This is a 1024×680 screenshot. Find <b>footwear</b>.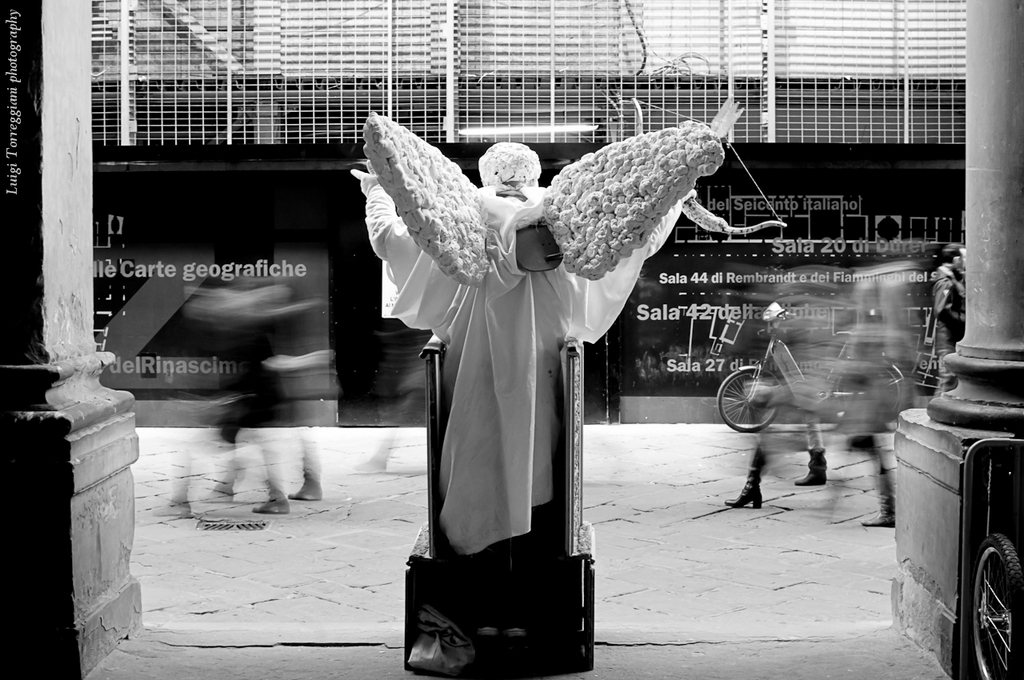
Bounding box: Rect(726, 445, 766, 510).
